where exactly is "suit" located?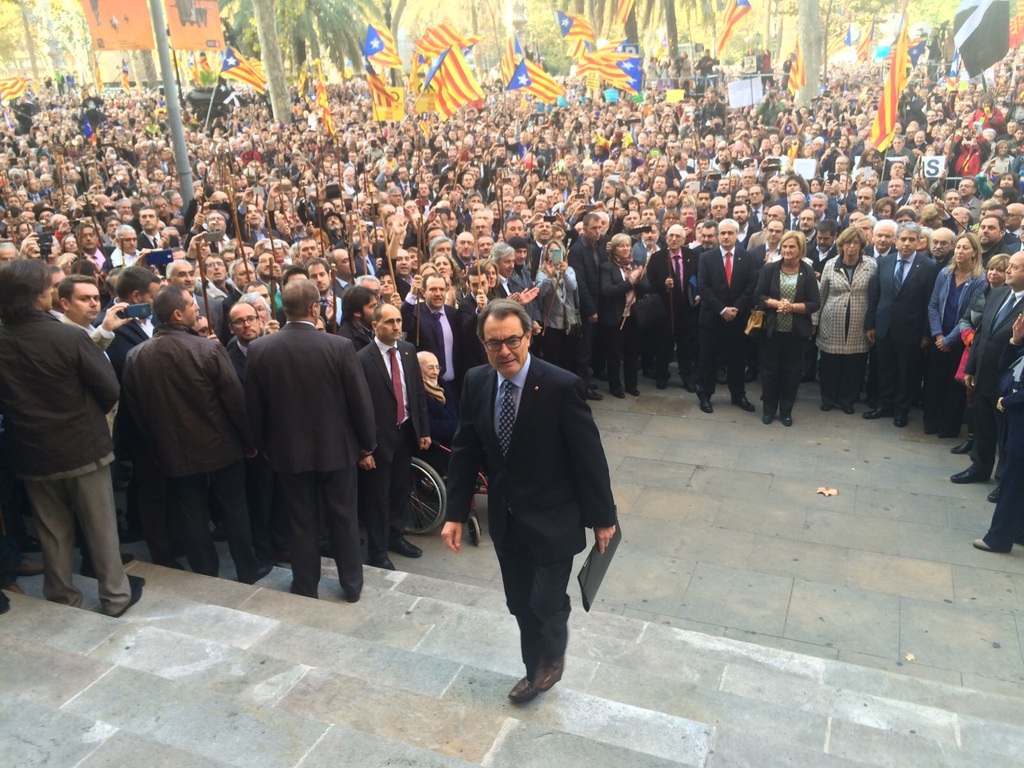
Its bounding box is crop(228, 344, 245, 379).
